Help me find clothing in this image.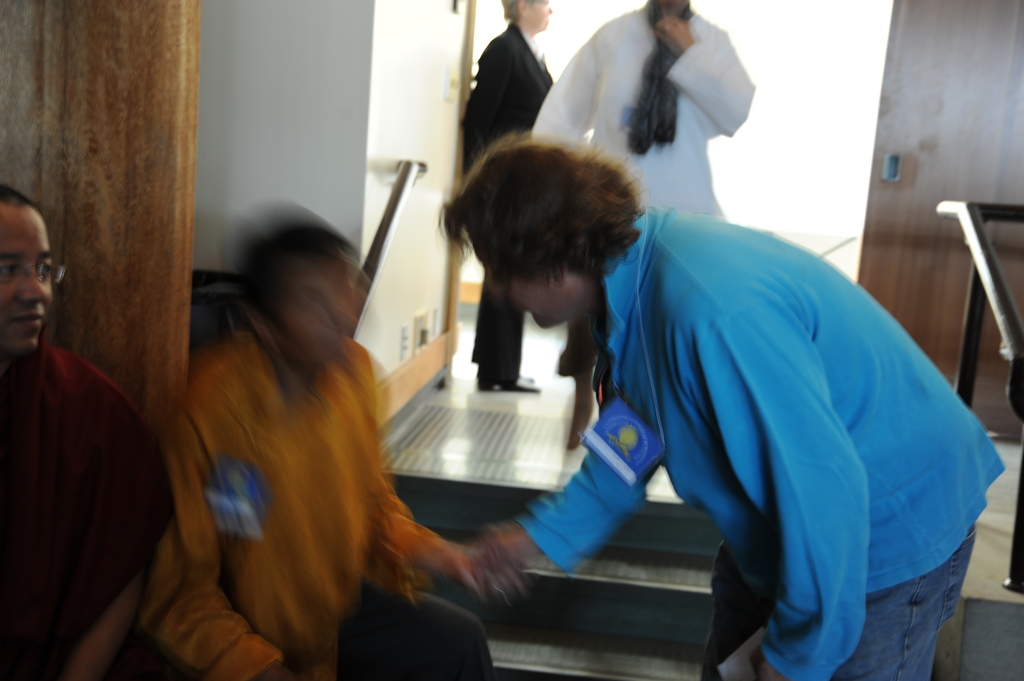
Found it: rect(0, 335, 174, 678).
